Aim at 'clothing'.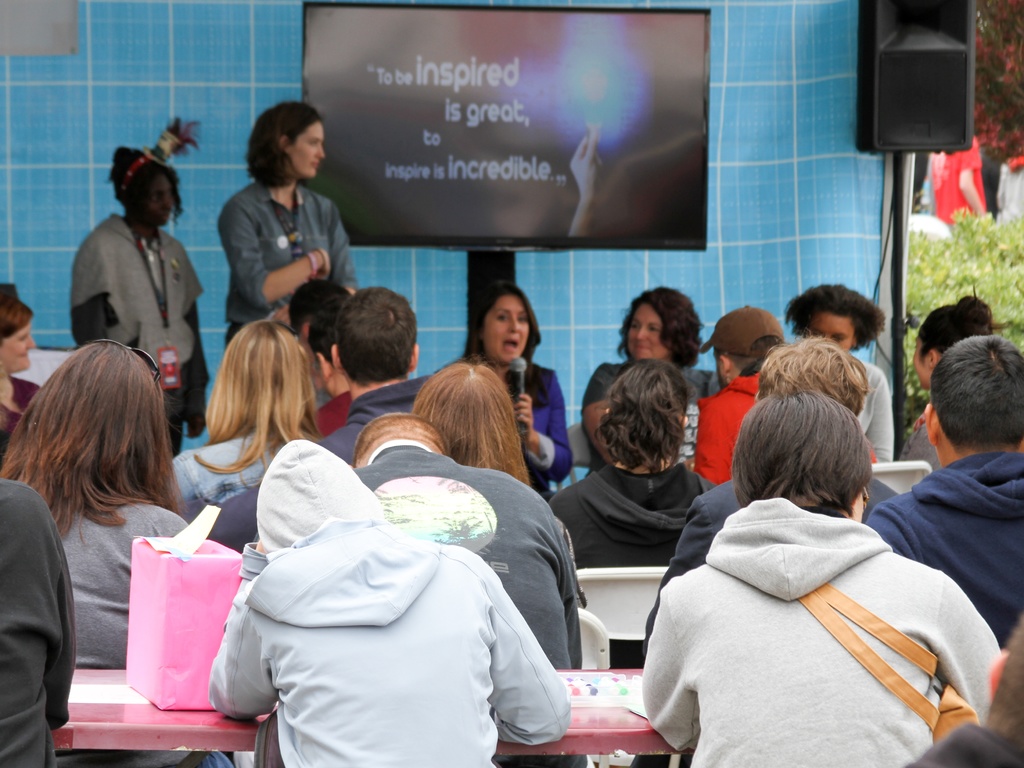
Aimed at rect(59, 494, 199, 671).
